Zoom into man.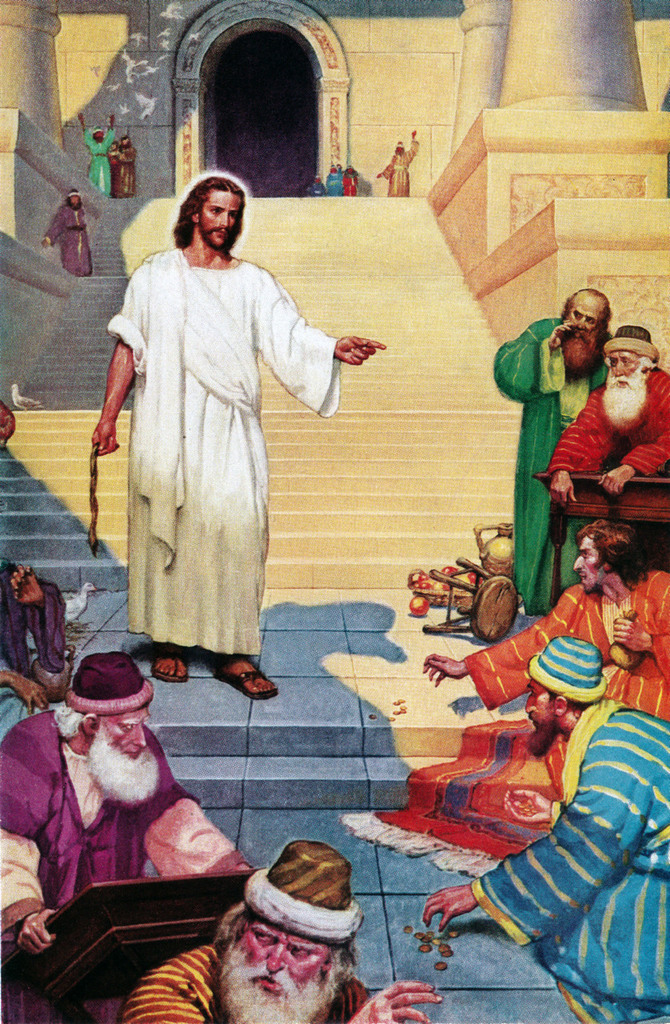
Zoom target: region(78, 110, 116, 196).
